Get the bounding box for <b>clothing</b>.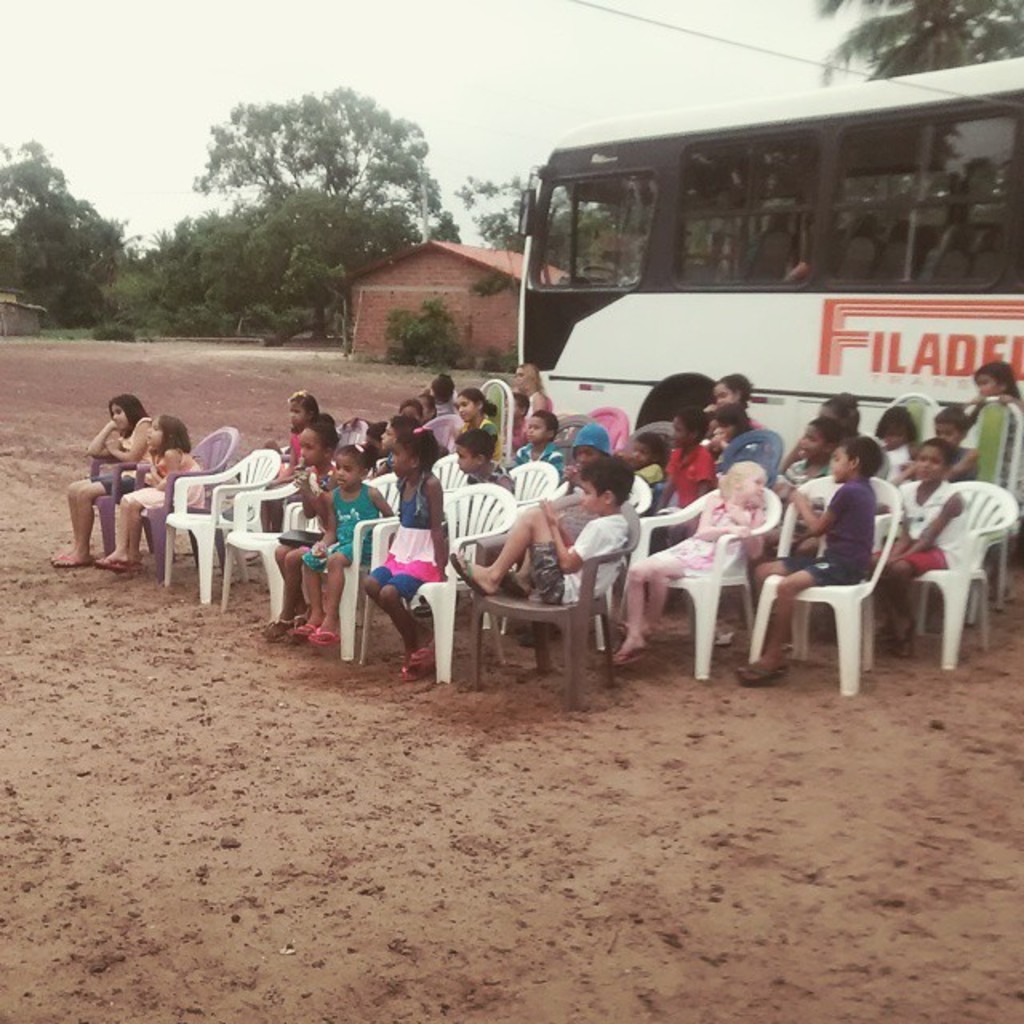
[left=662, top=445, right=718, bottom=523].
